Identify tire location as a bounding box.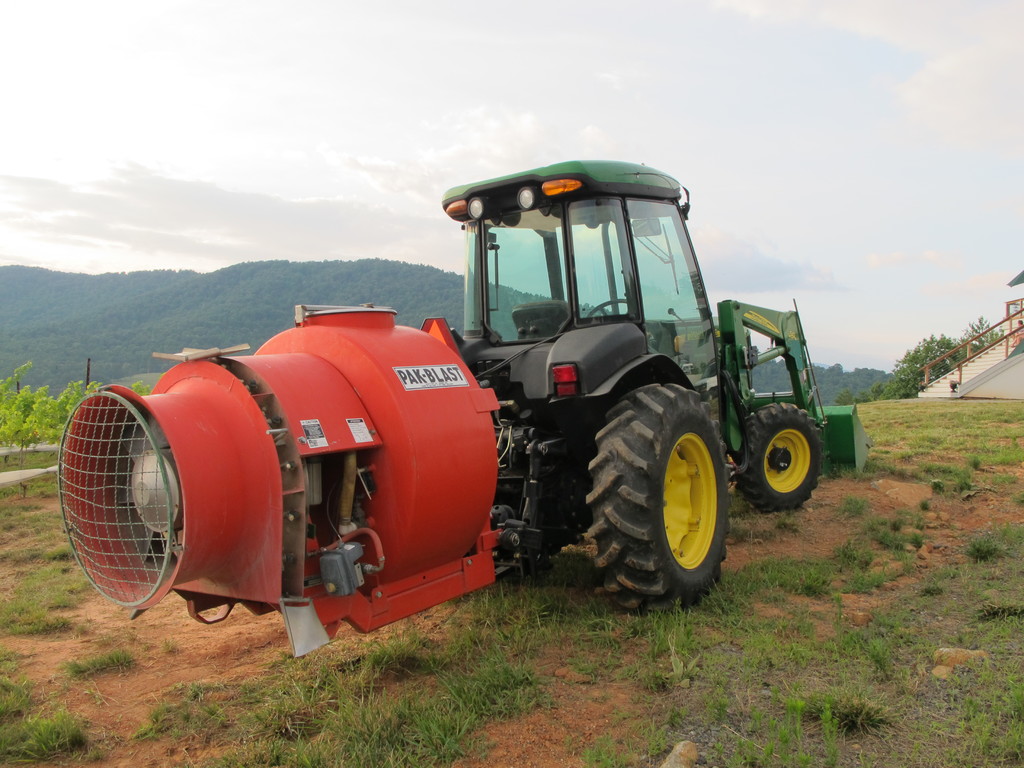
x1=611 y1=400 x2=739 y2=616.
